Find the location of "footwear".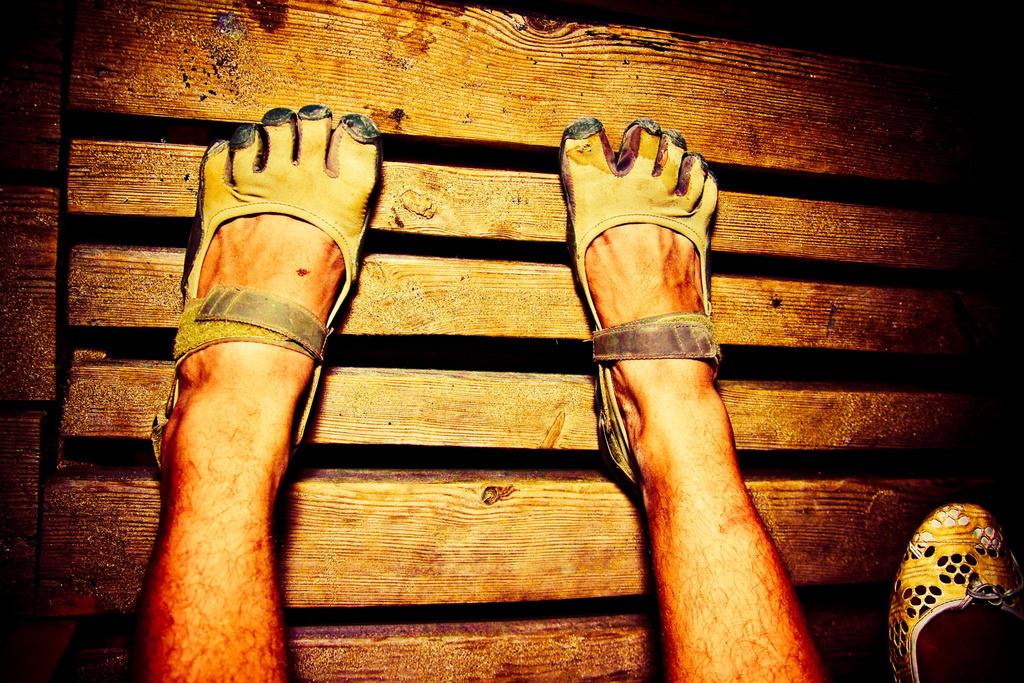
Location: 141/99/380/480.
